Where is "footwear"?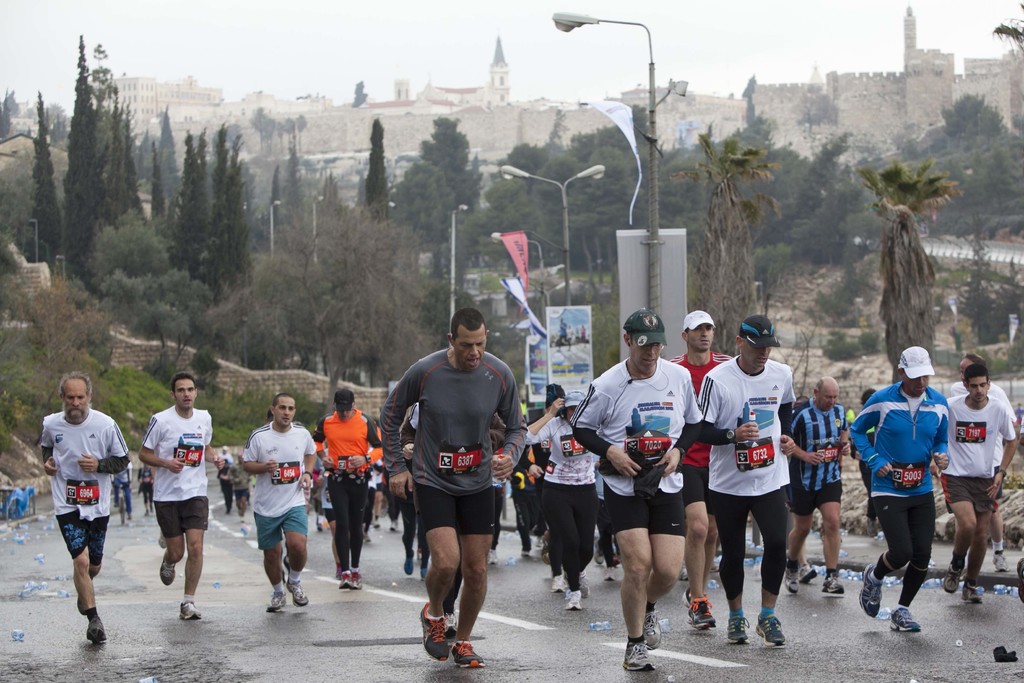
[x1=819, y1=570, x2=846, y2=600].
